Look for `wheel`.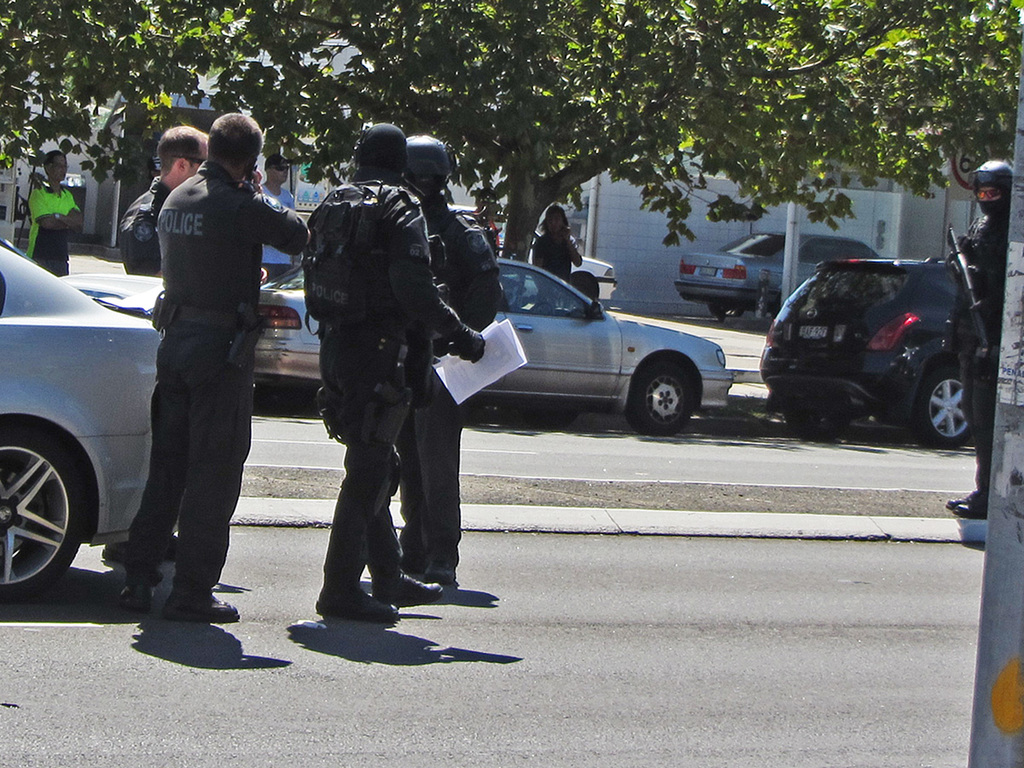
Found: {"x1": 0, "y1": 410, "x2": 88, "y2": 614}.
